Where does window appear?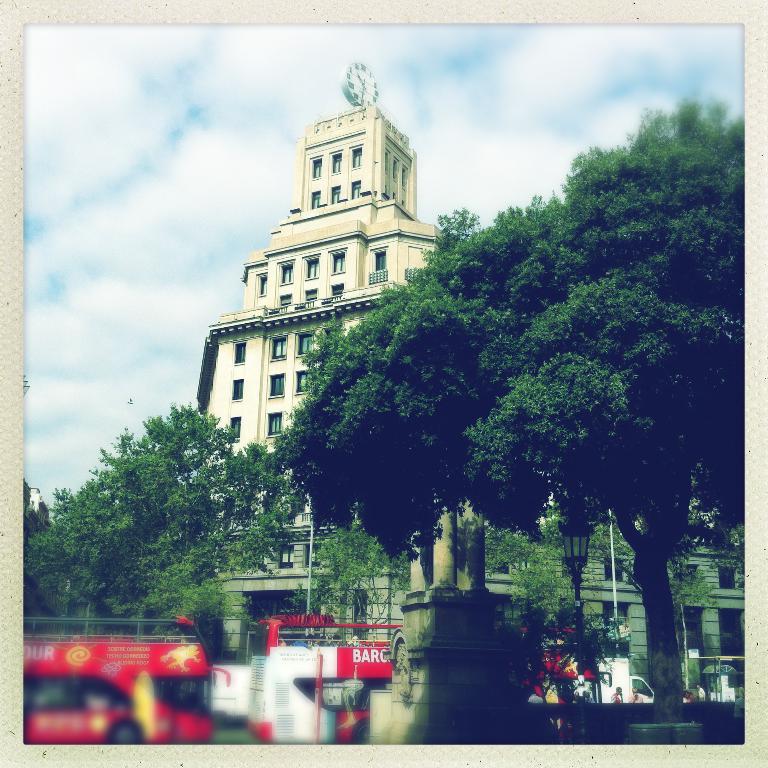
Appears at pyautogui.locateOnScreen(302, 154, 322, 180).
